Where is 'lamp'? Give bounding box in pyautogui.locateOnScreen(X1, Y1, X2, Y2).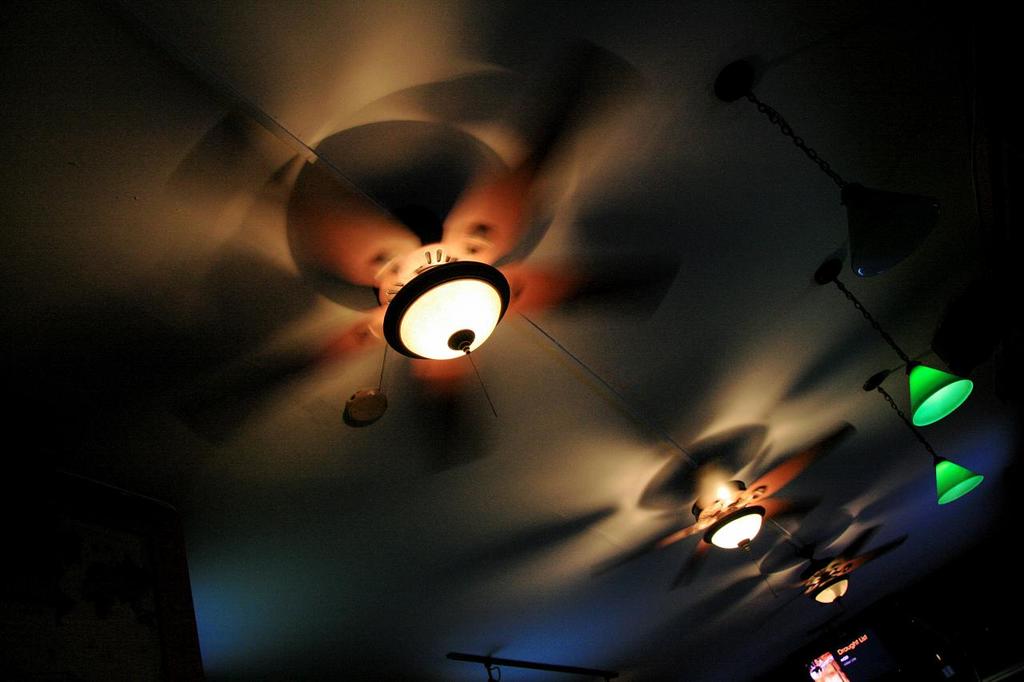
pyautogui.locateOnScreen(702, 51, 936, 281).
